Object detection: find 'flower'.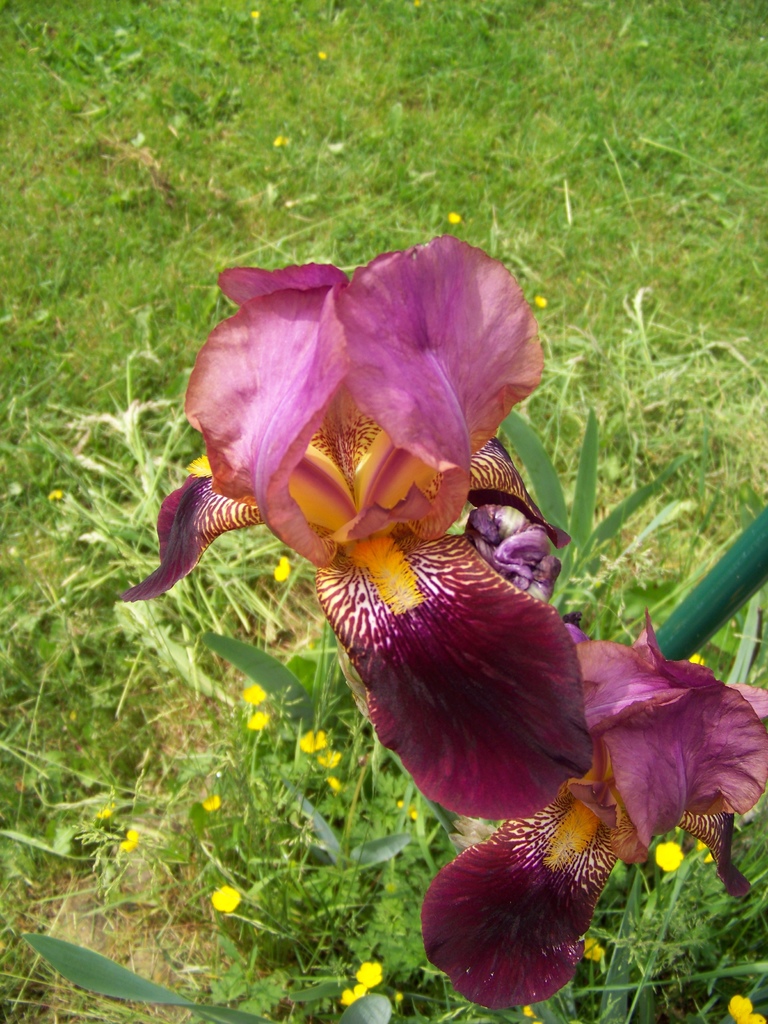
x1=271, y1=555, x2=292, y2=586.
